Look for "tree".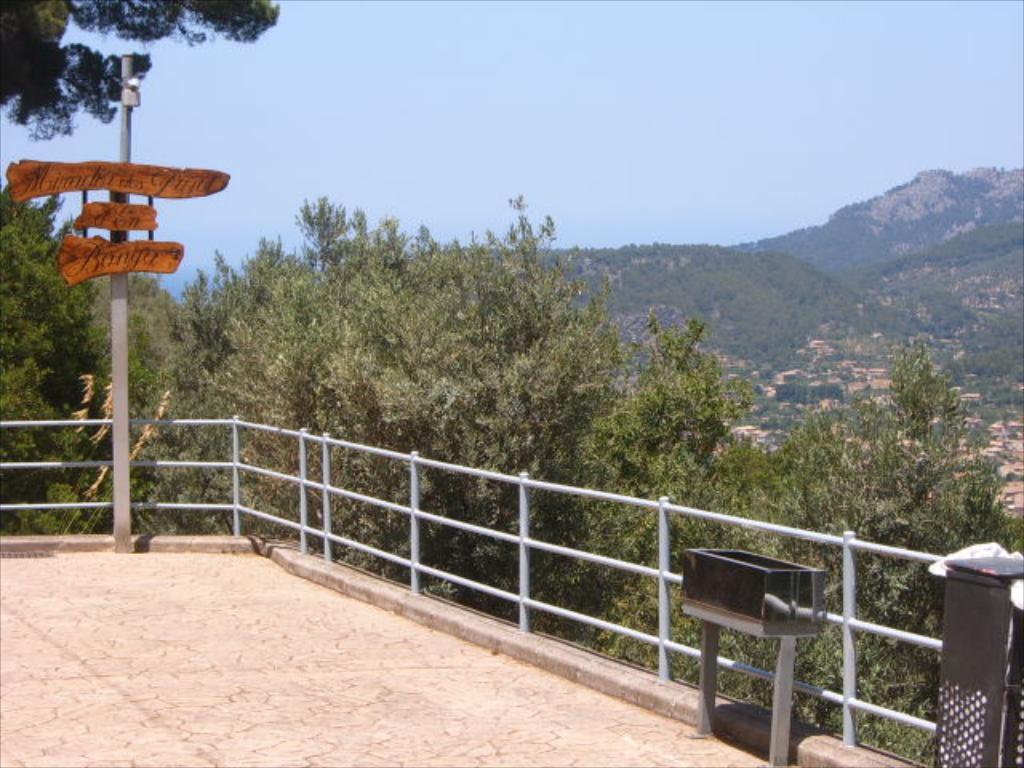
Found: 69, 264, 214, 526.
